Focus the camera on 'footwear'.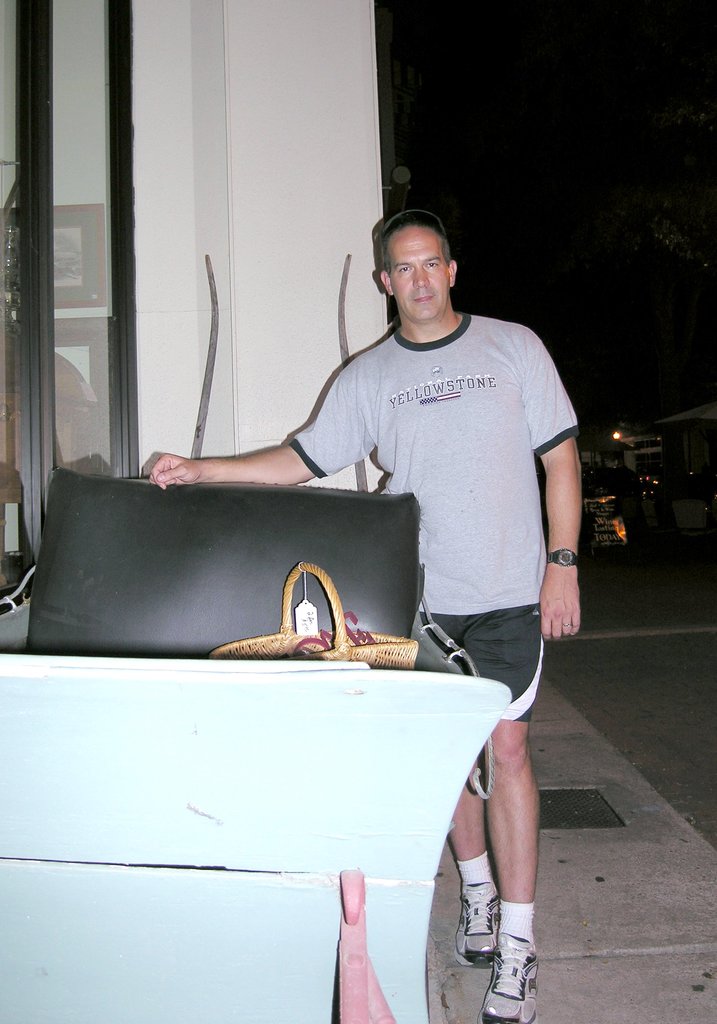
Focus region: crop(479, 929, 540, 1023).
